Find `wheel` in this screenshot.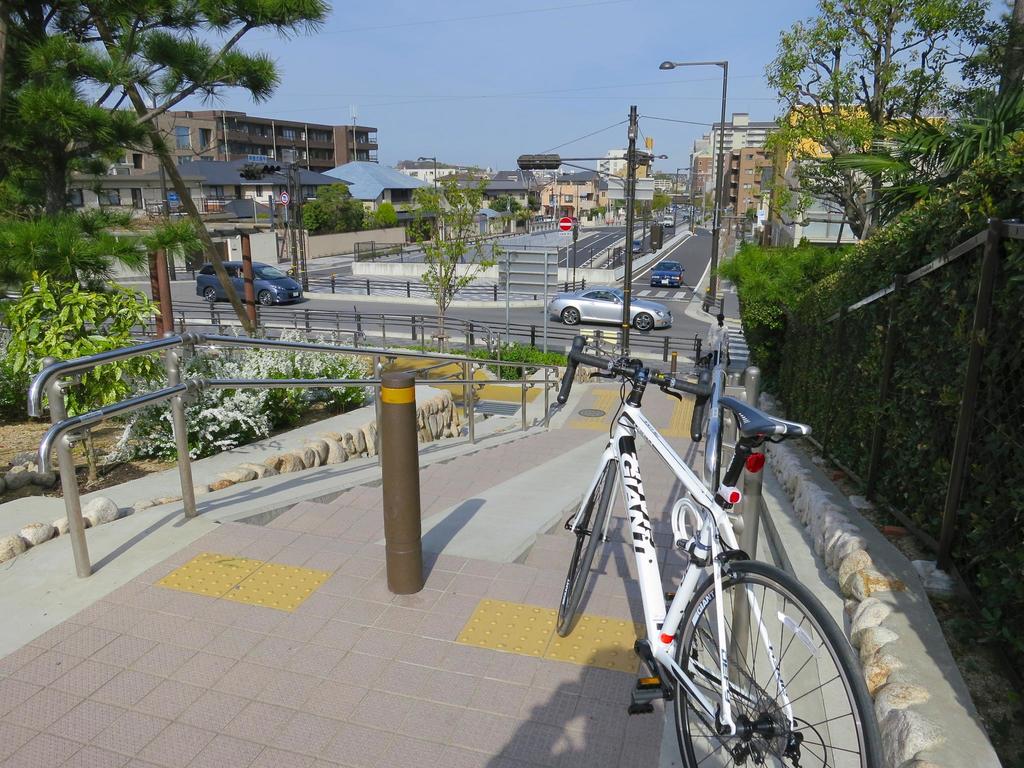
The bounding box for `wheel` is rect(207, 285, 221, 305).
